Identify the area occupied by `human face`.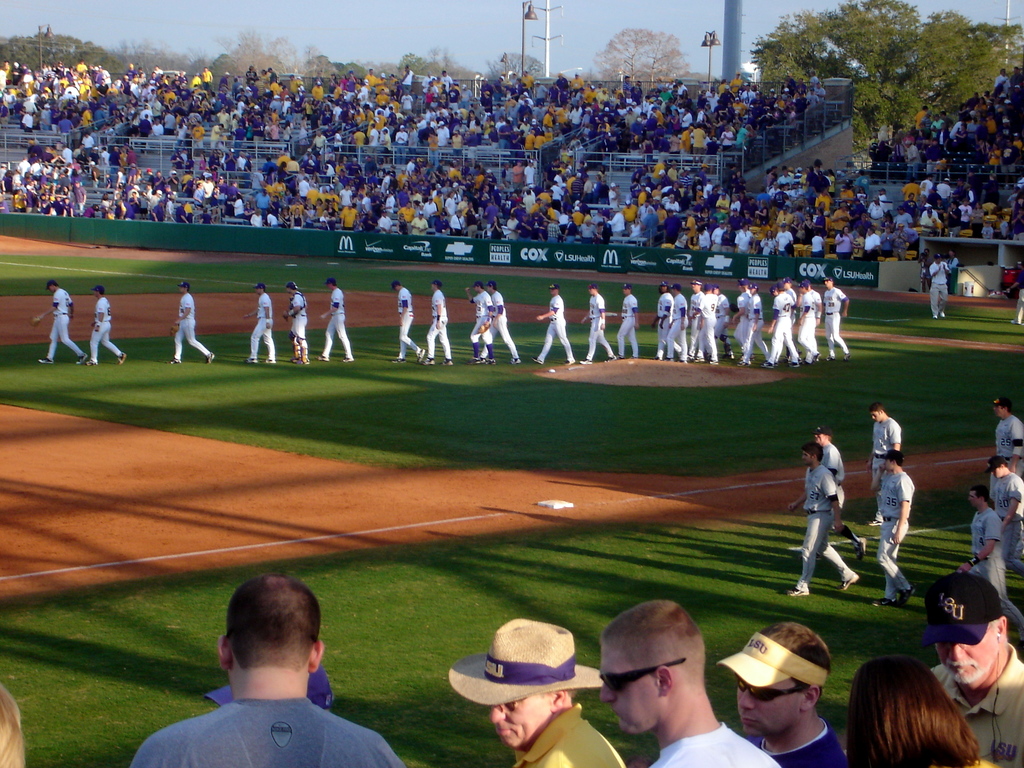
Area: 472:285:479:292.
